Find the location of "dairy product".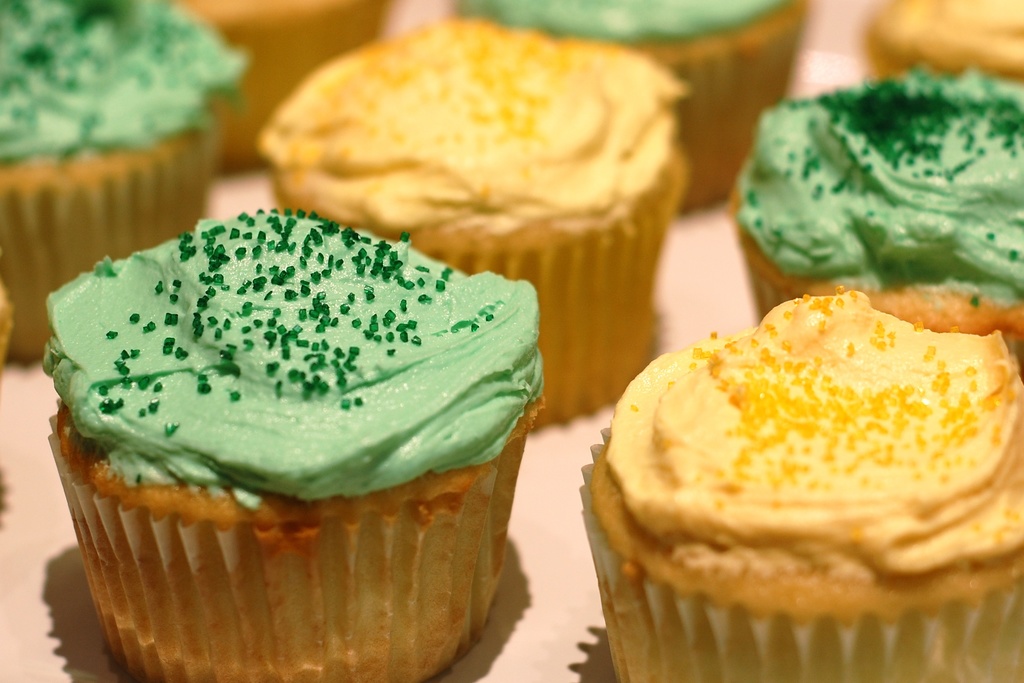
Location: [left=483, top=0, right=794, bottom=208].
